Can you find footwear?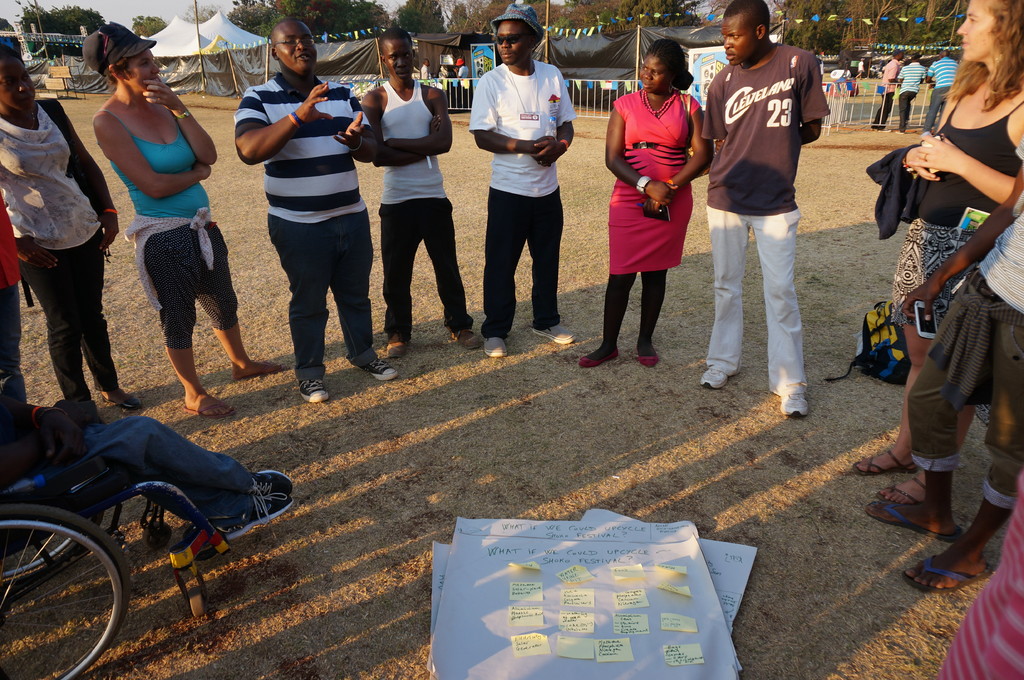
Yes, bounding box: <region>222, 489, 297, 544</region>.
